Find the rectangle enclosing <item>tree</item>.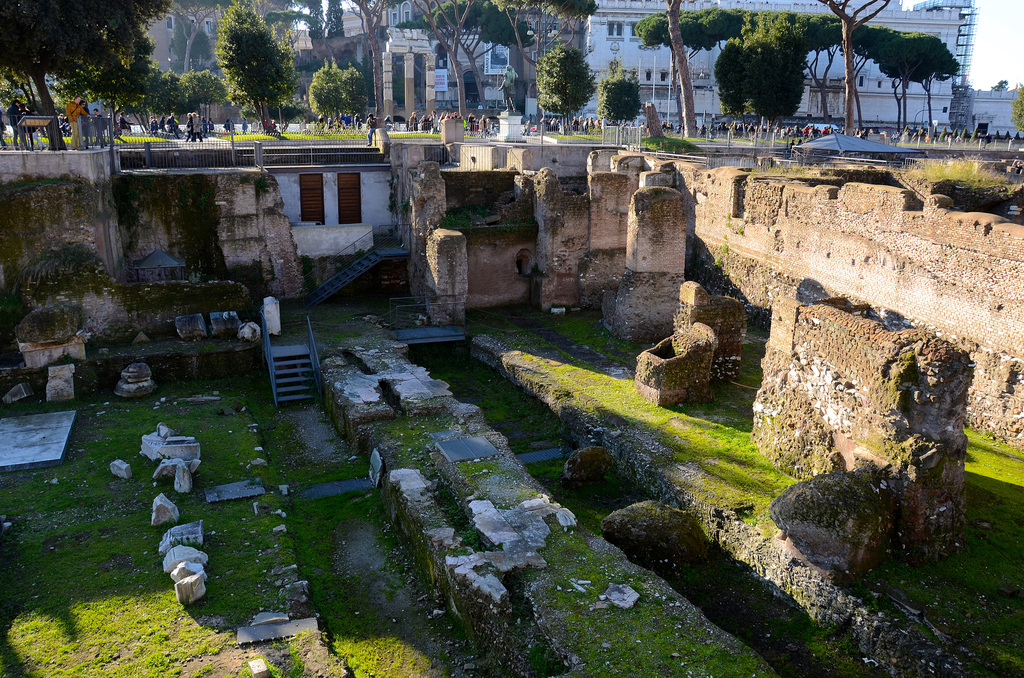
Rect(1013, 78, 1023, 132).
